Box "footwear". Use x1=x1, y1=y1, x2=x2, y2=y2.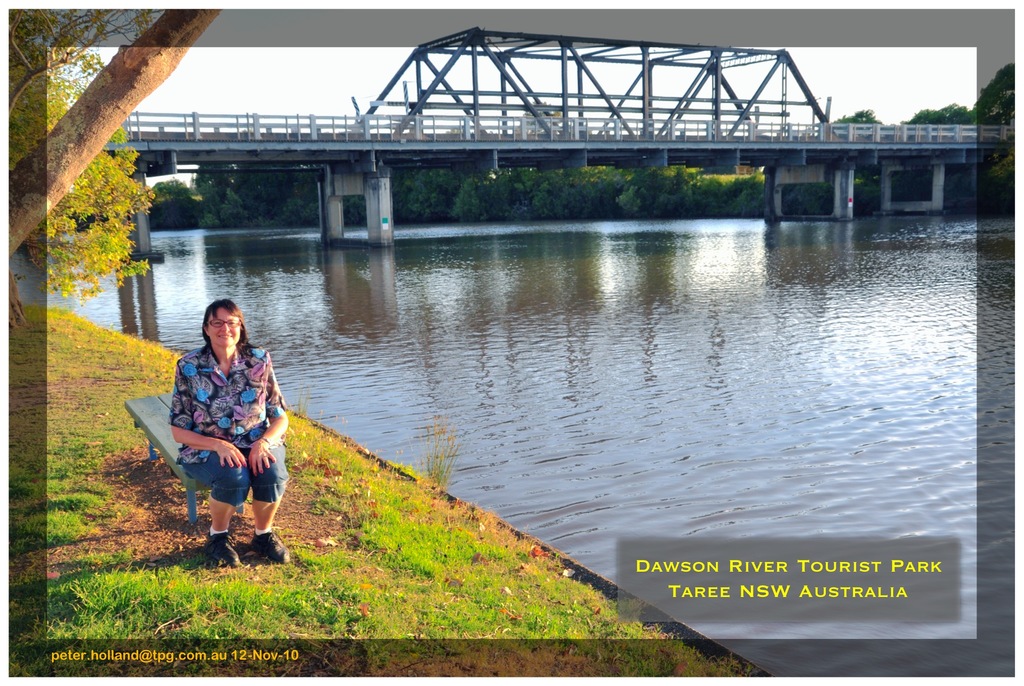
x1=205, y1=530, x2=238, y2=569.
